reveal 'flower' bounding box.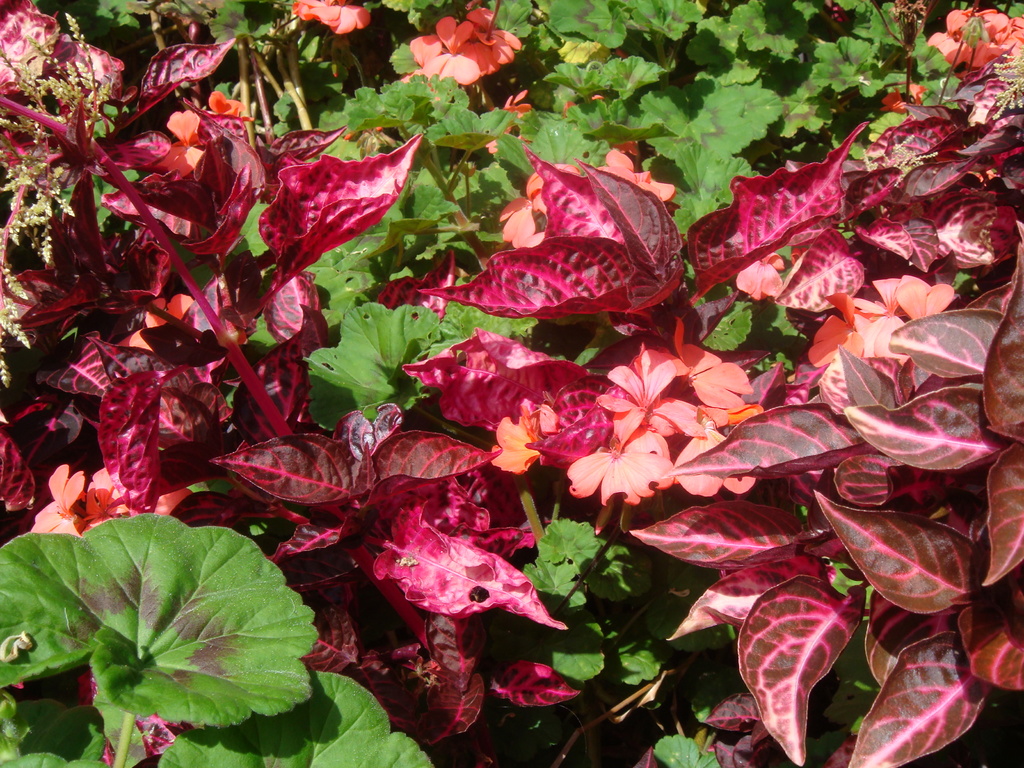
Revealed: l=929, t=8, r=1006, b=66.
